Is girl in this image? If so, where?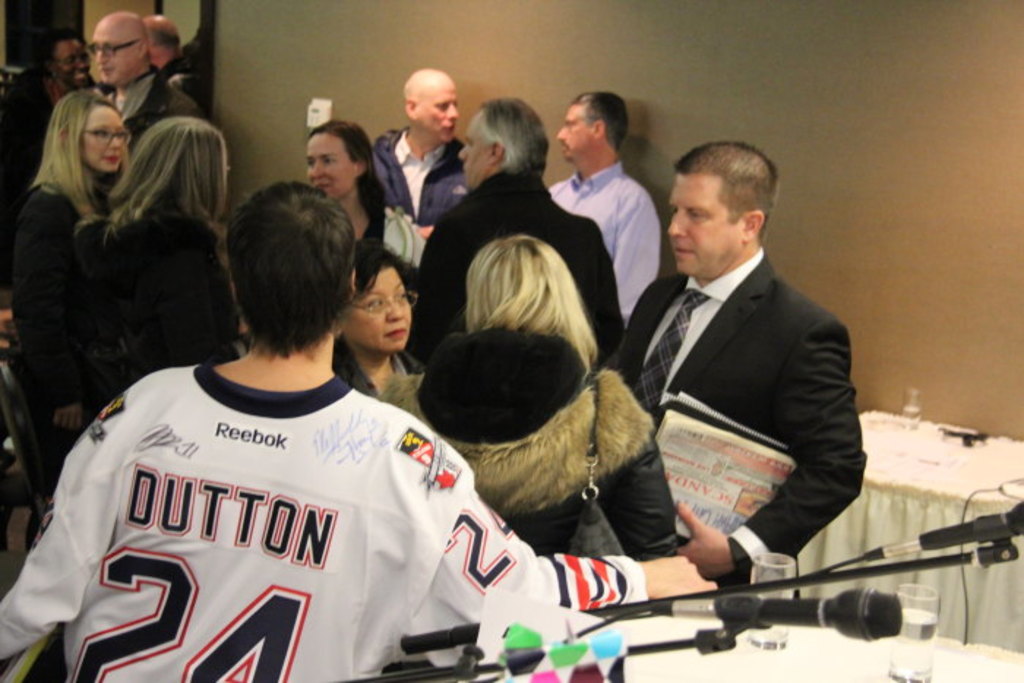
Yes, at x1=10, y1=80, x2=129, y2=494.
